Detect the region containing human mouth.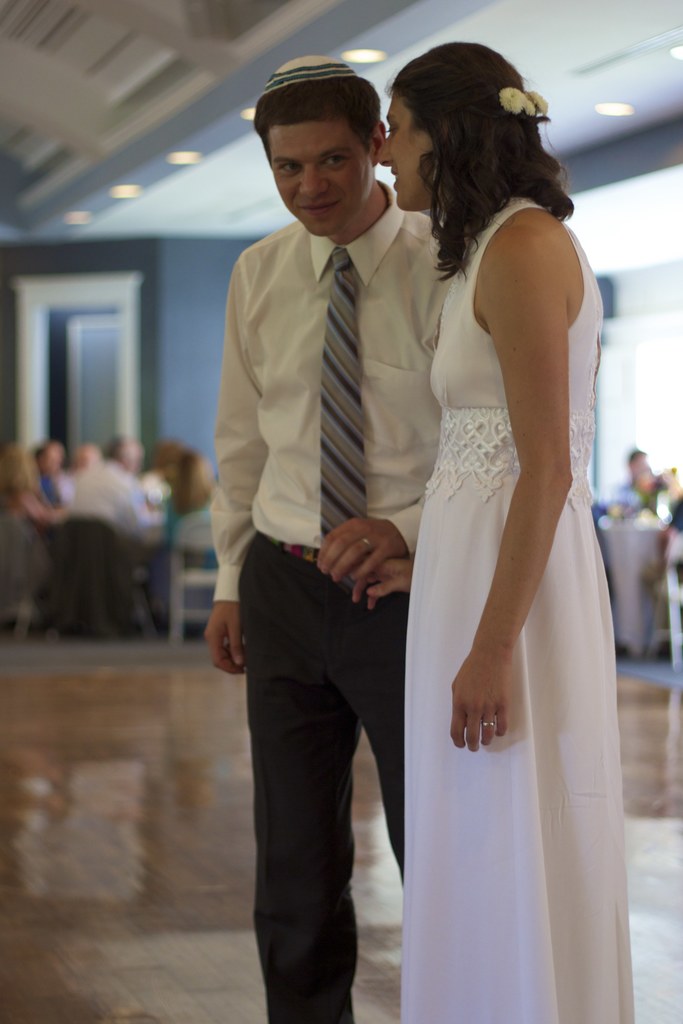
389/170/401/188.
